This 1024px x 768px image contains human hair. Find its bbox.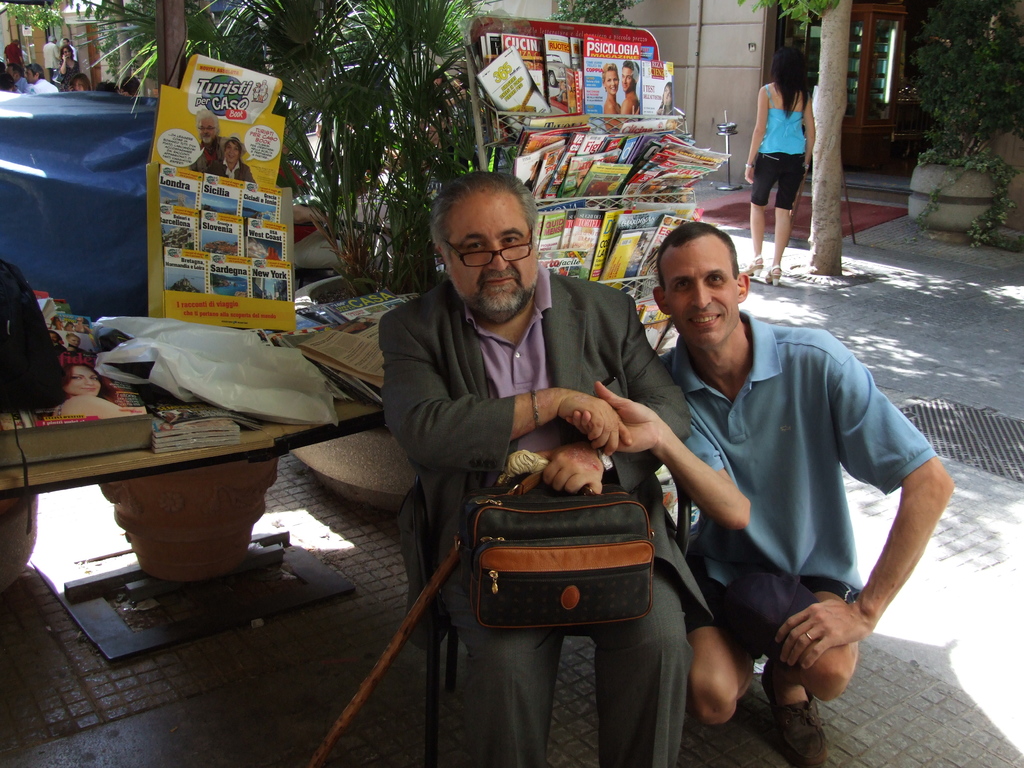
97, 80, 119, 95.
